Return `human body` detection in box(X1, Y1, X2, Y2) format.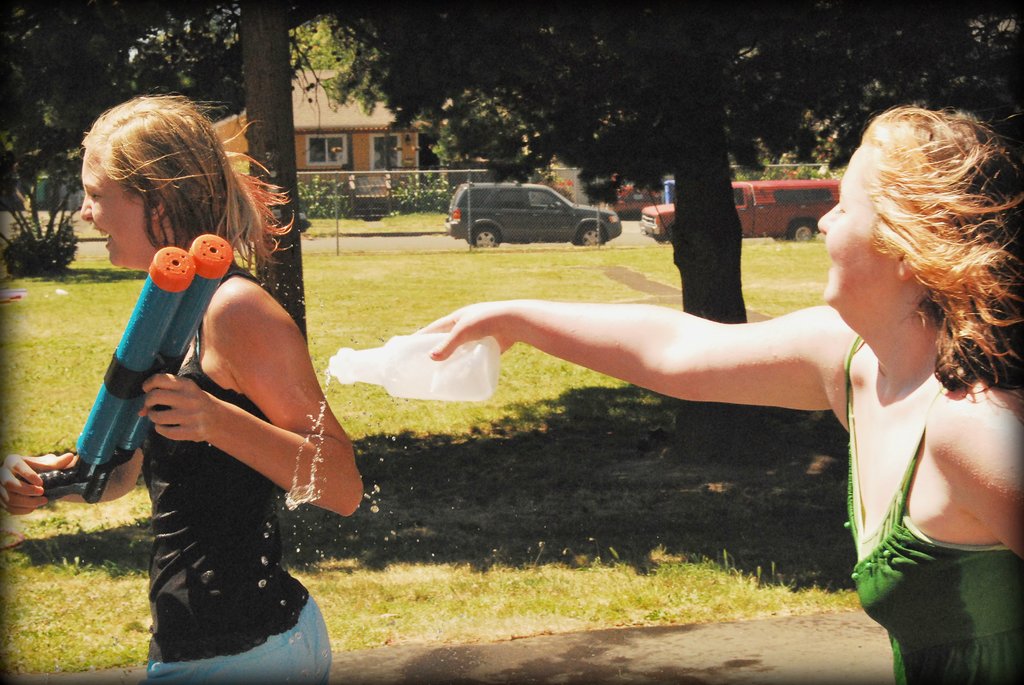
box(384, 152, 1002, 620).
